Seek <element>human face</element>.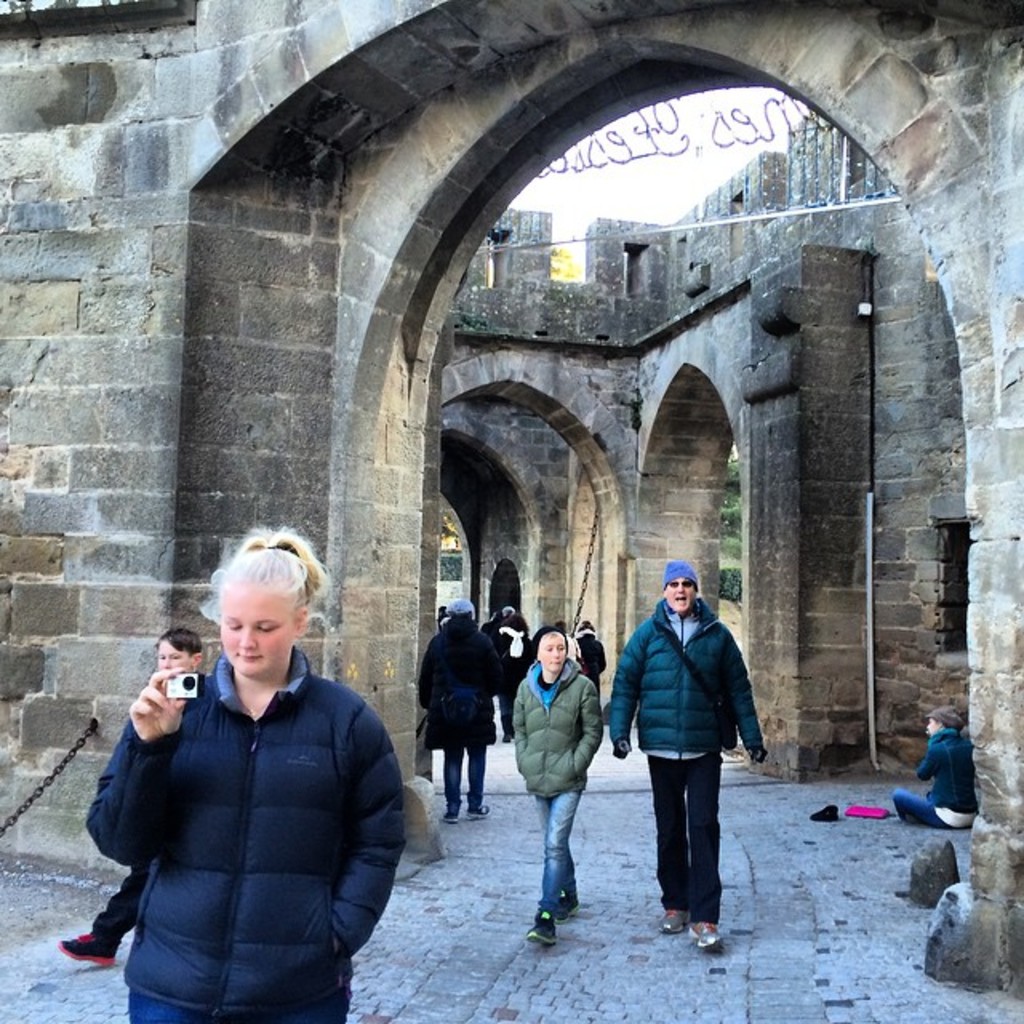
locate(539, 635, 566, 669).
